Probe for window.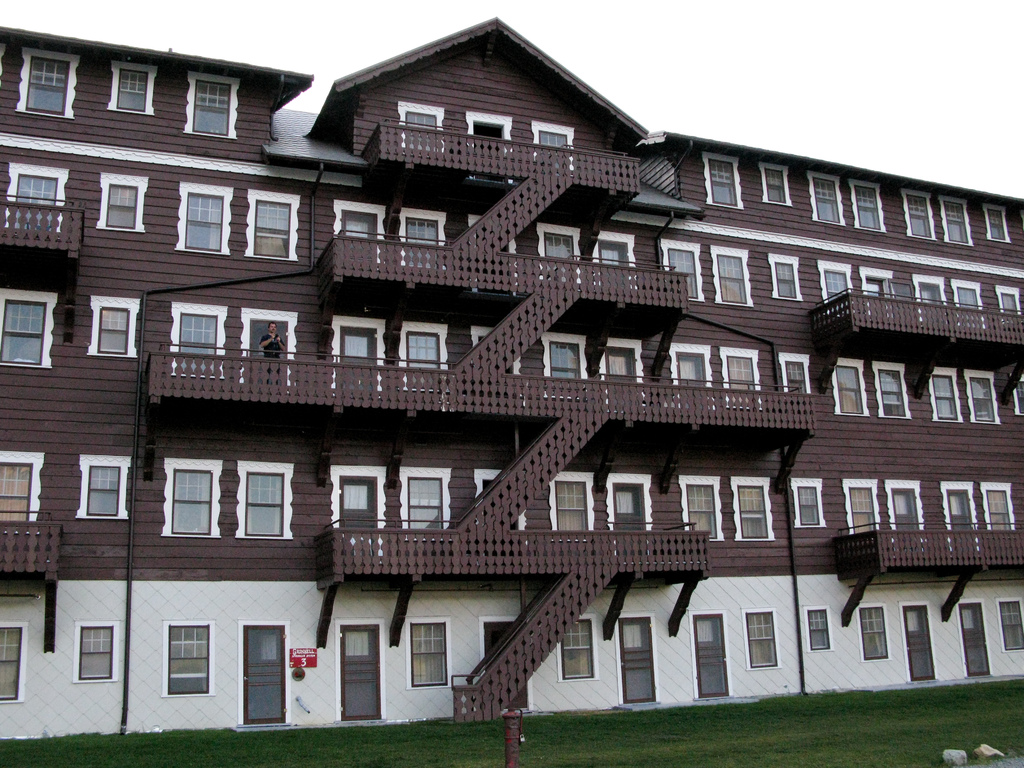
Probe result: (left=839, top=478, right=879, bottom=536).
